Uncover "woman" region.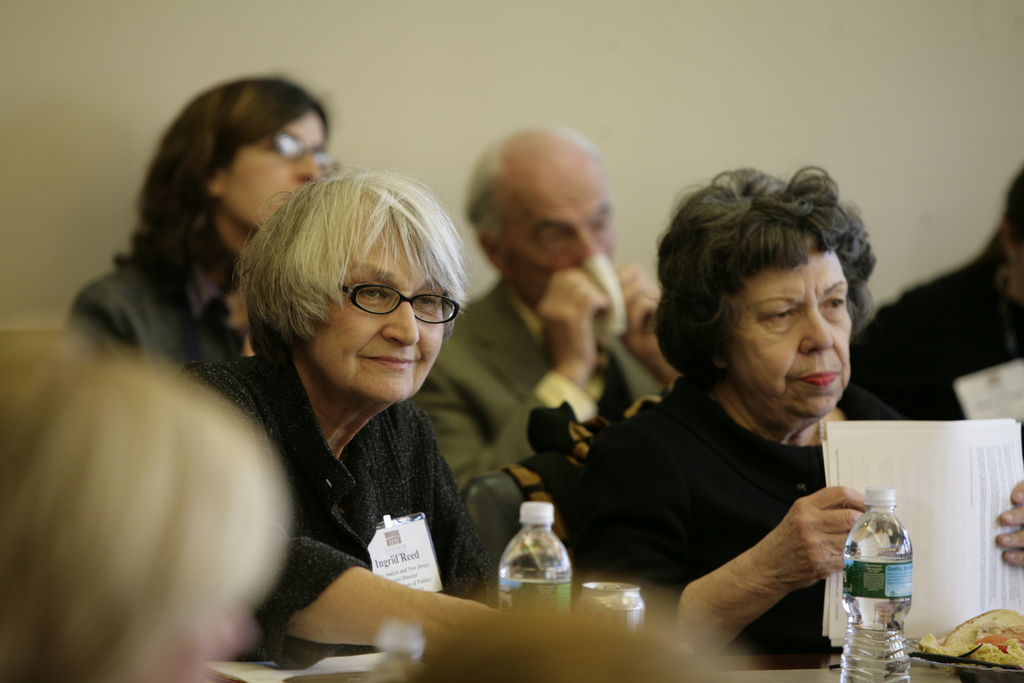
Uncovered: box=[70, 74, 332, 370].
